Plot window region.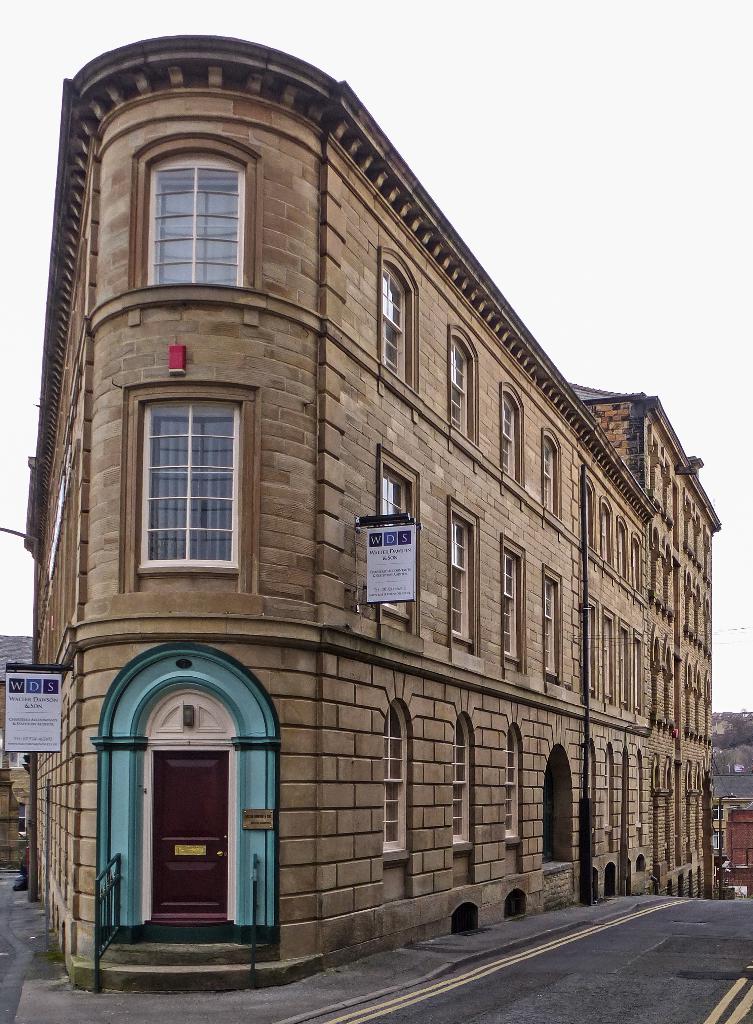
Plotted at [left=383, top=700, right=407, bottom=856].
